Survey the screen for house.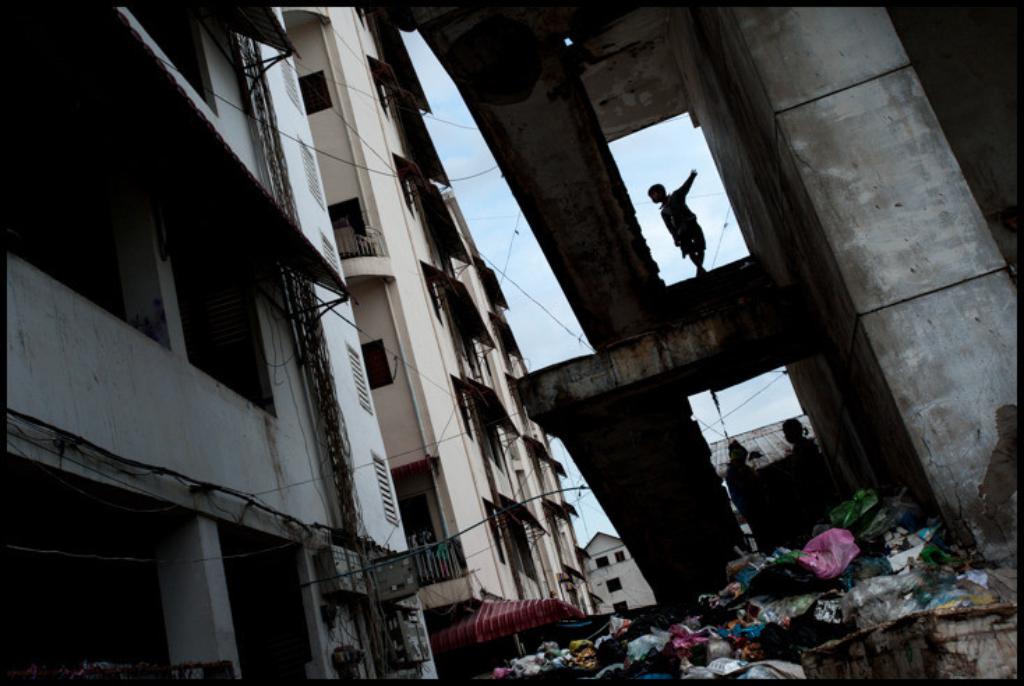
Survey found: x1=0 y1=0 x2=430 y2=685.
